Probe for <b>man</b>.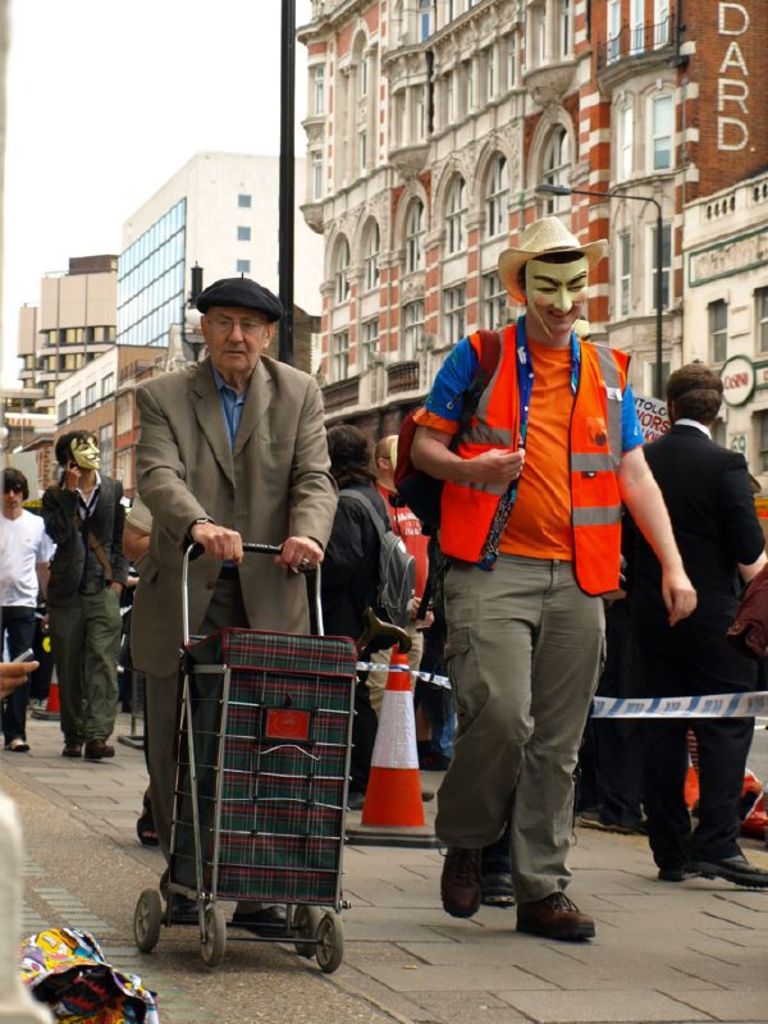
Probe result: <bbox>42, 429, 131, 759</bbox>.
